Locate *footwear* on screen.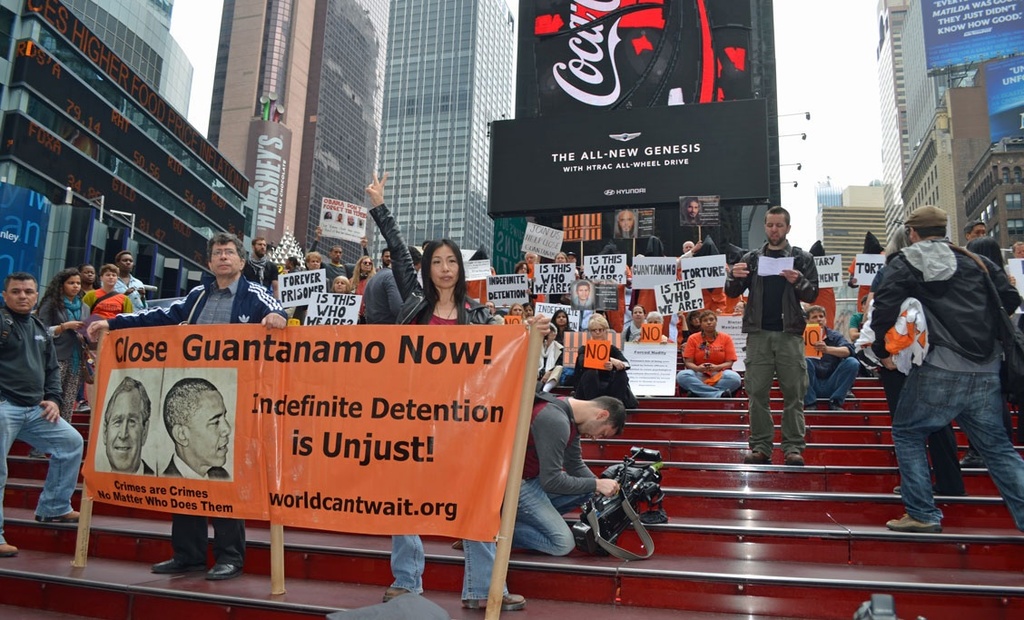
On screen at 32,507,81,526.
